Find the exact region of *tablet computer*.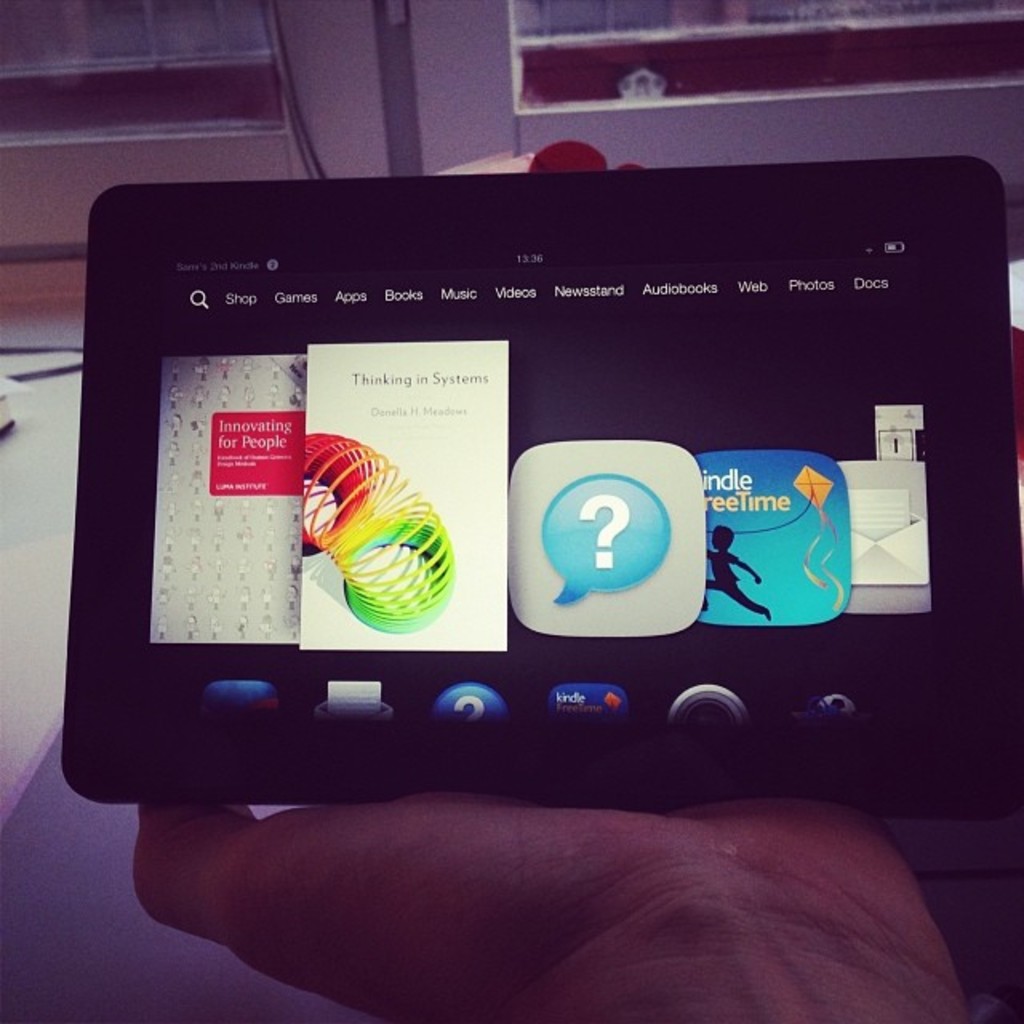
Exact region: 56 160 1022 816.
